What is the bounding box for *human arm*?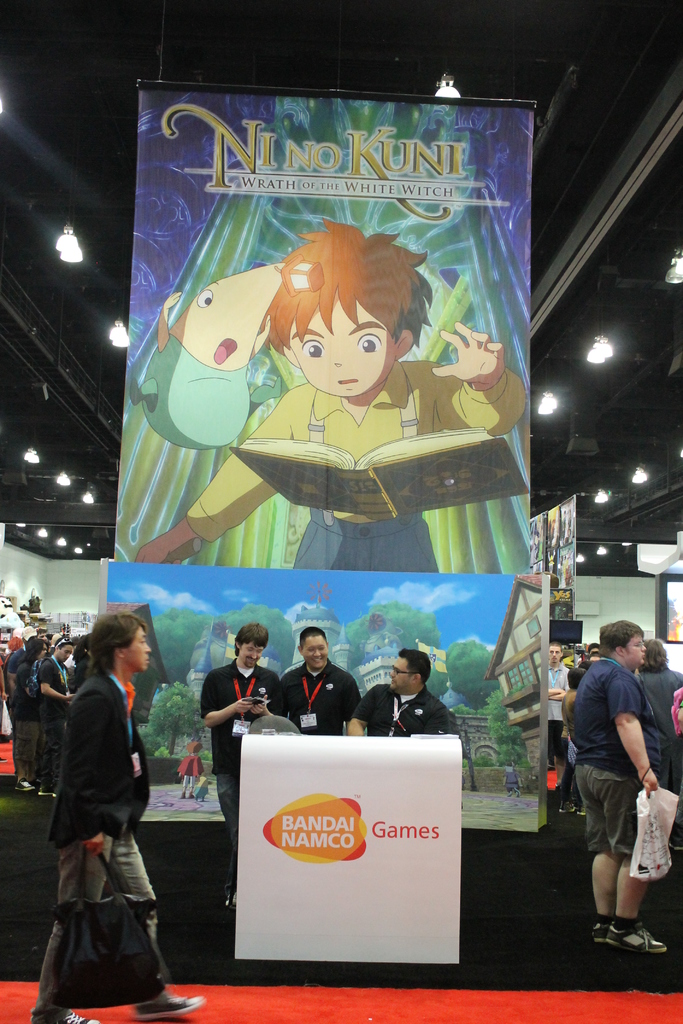
region(250, 672, 288, 717).
